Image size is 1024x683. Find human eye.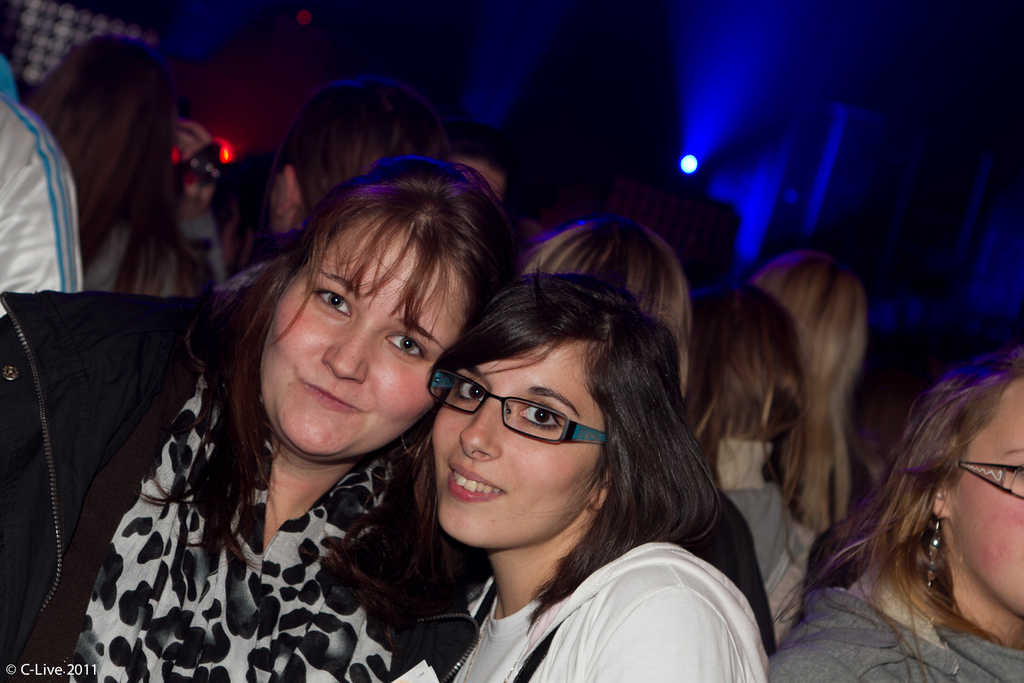
Rect(382, 330, 427, 360).
